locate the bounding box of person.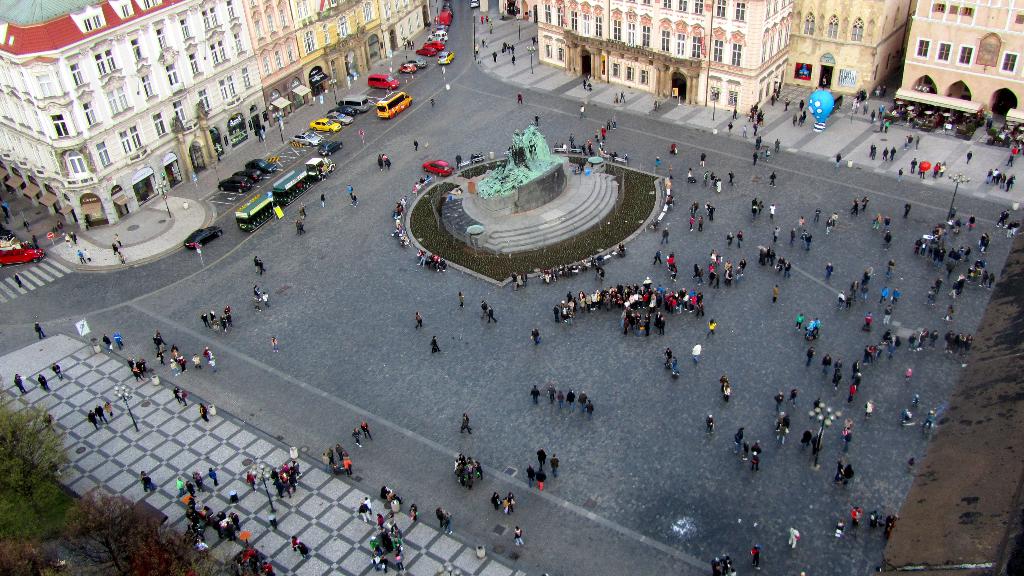
Bounding box: (left=729, top=170, right=732, bottom=182).
